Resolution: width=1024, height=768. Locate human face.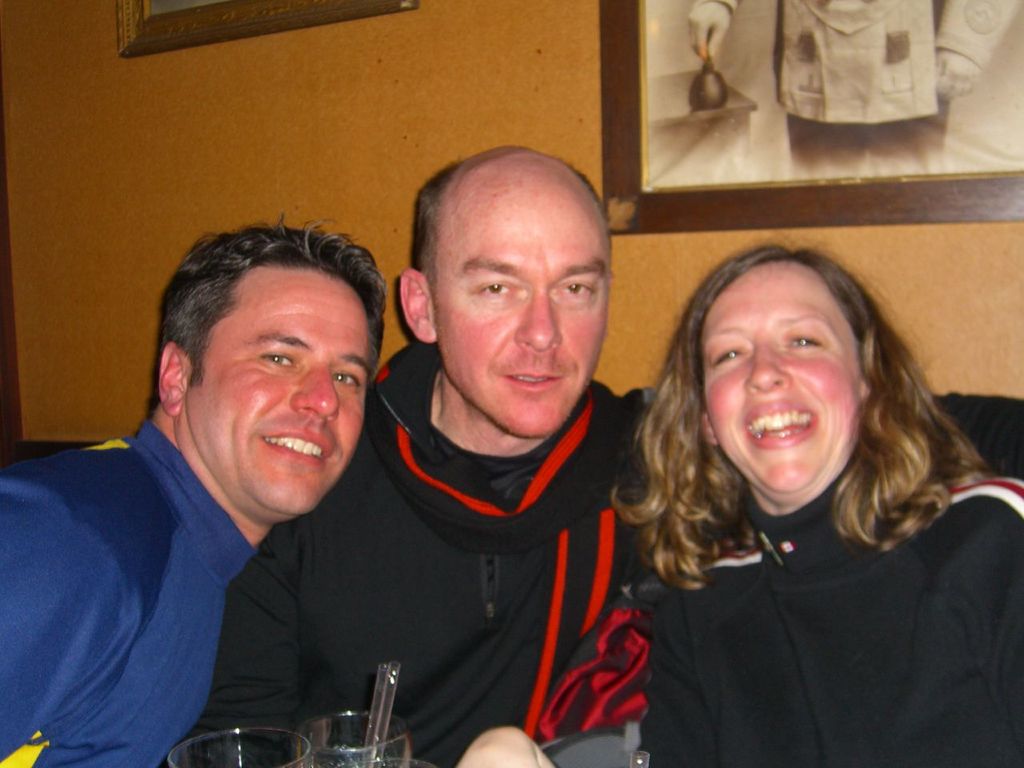
[x1=186, y1=270, x2=370, y2=514].
